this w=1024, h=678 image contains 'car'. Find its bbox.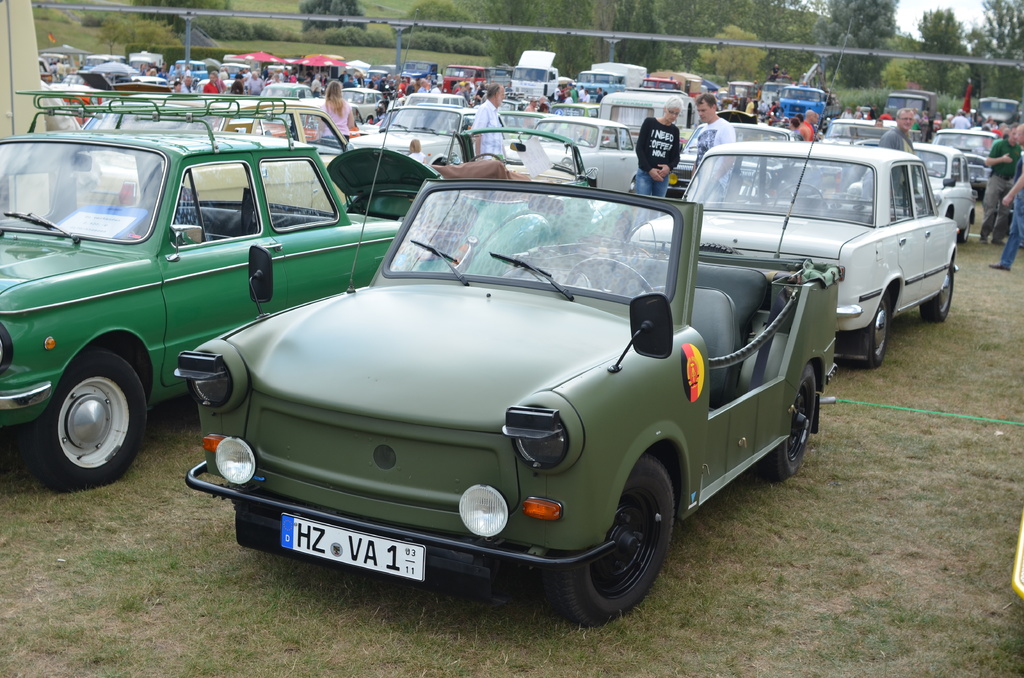
620,144,968,369.
